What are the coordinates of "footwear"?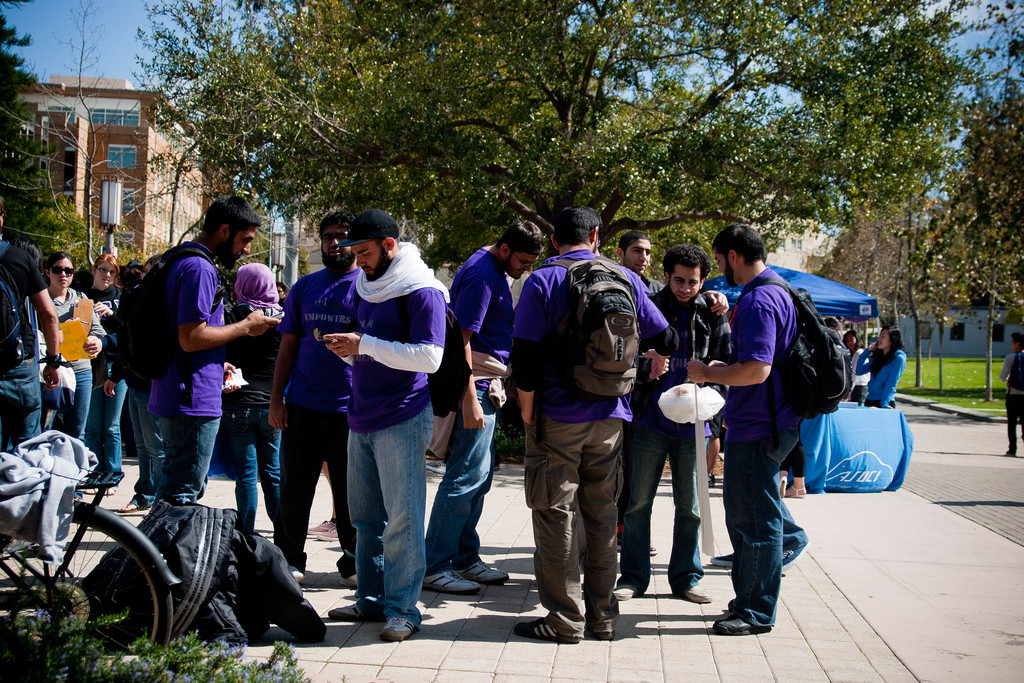
(left=712, top=552, right=737, bottom=568).
